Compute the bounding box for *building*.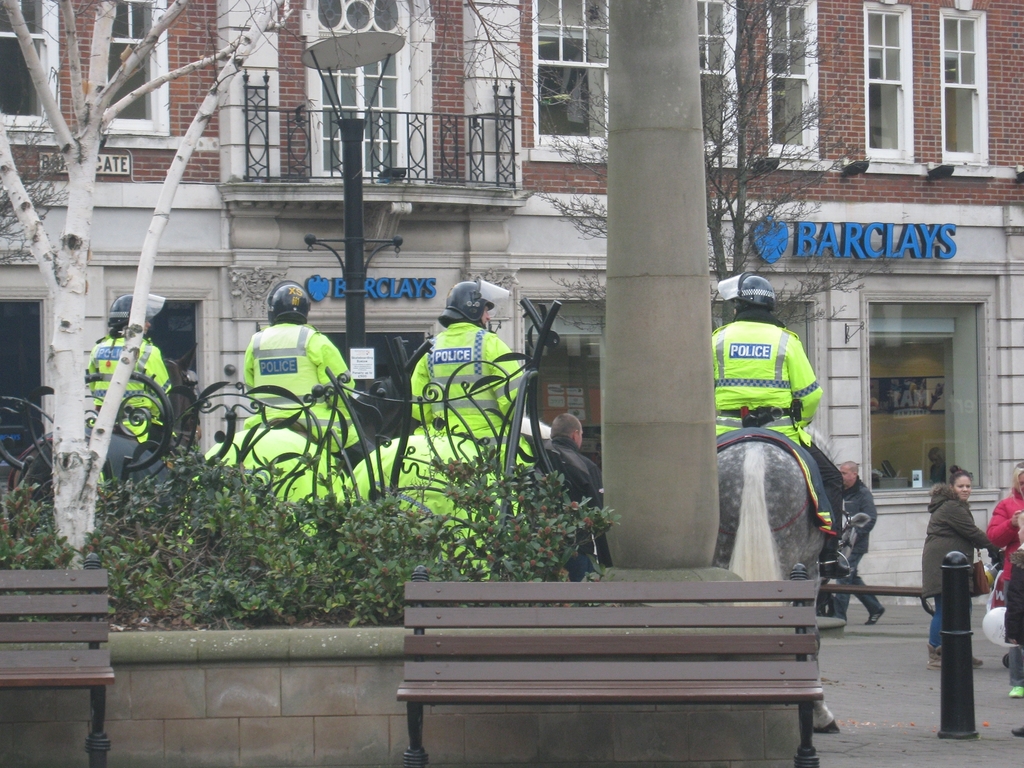
detection(0, 0, 1023, 606).
